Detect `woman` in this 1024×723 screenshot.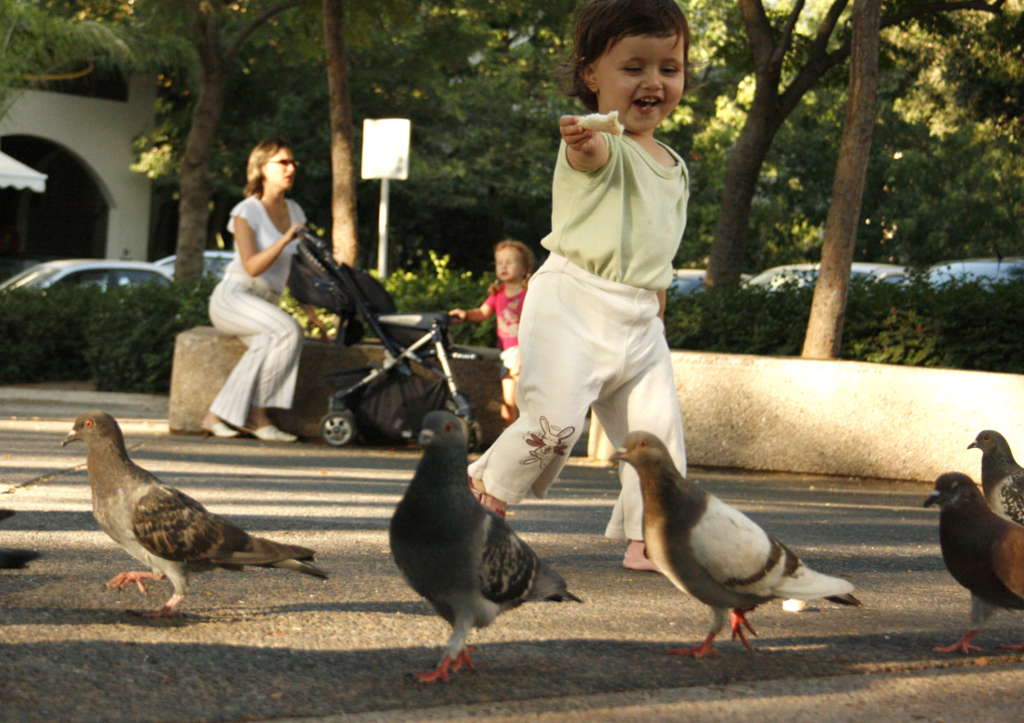
Detection: (left=180, top=157, right=318, bottom=439).
